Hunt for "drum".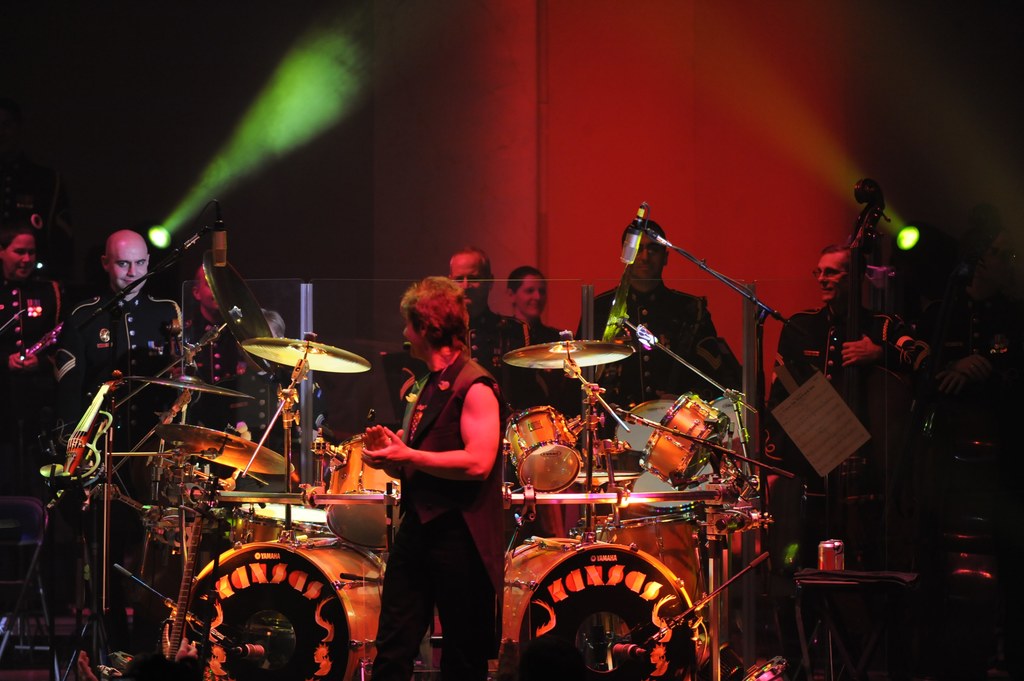
Hunted down at [left=516, top=542, right=711, bottom=680].
